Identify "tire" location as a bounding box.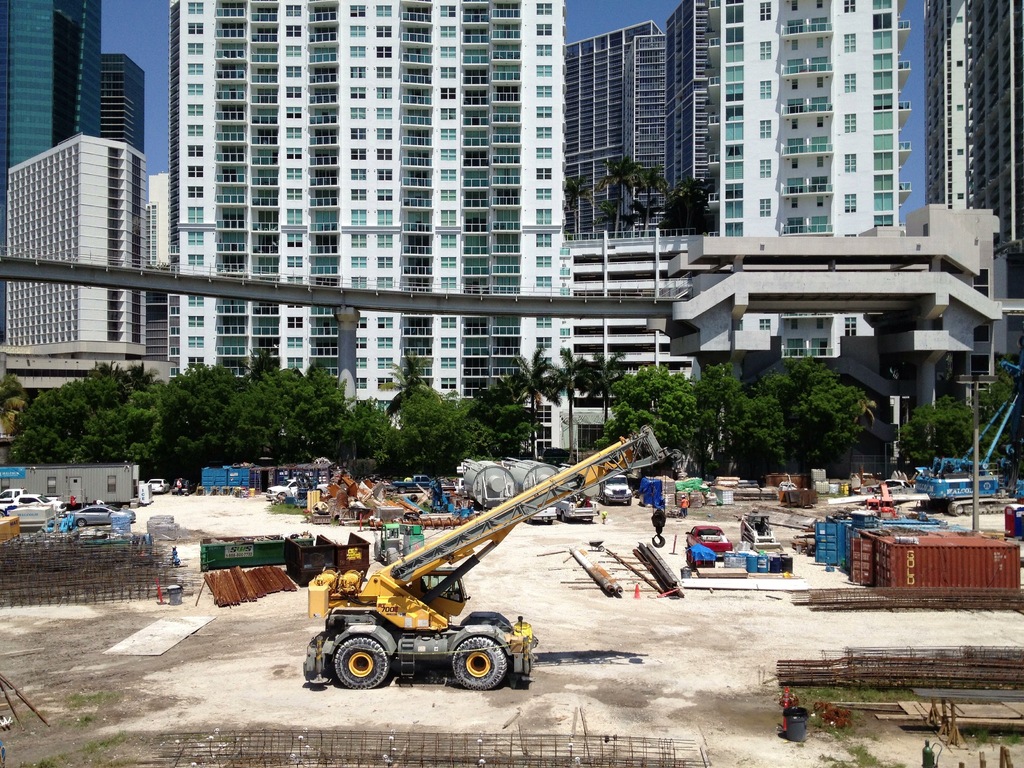
Rect(440, 622, 520, 701).
